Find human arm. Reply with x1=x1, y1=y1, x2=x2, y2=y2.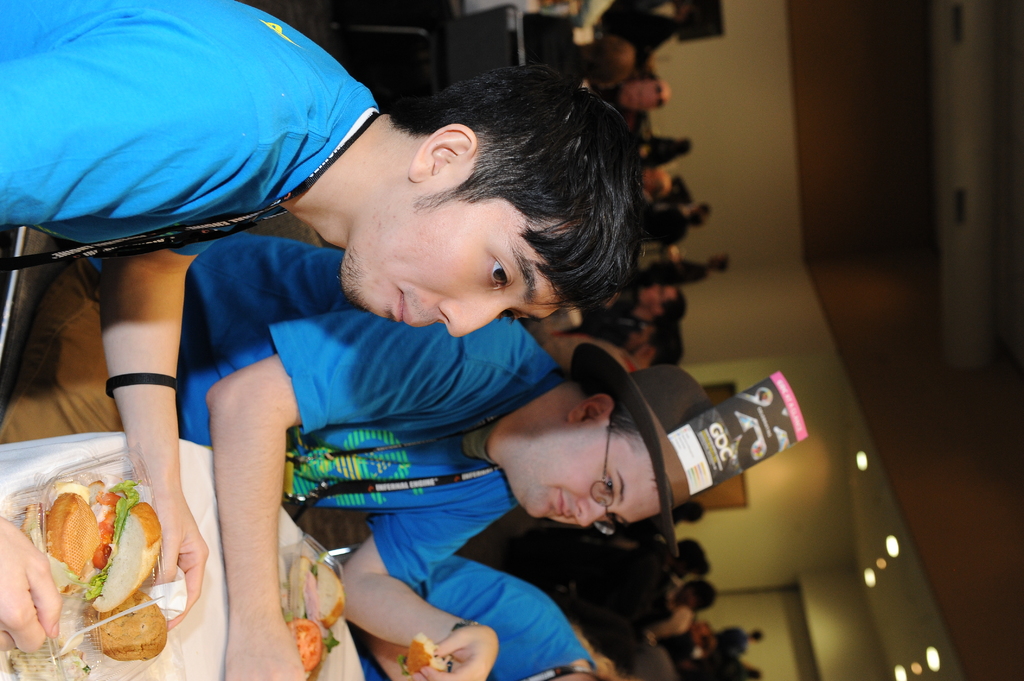
x1=365, y1=561, x2=551, y2=680.
